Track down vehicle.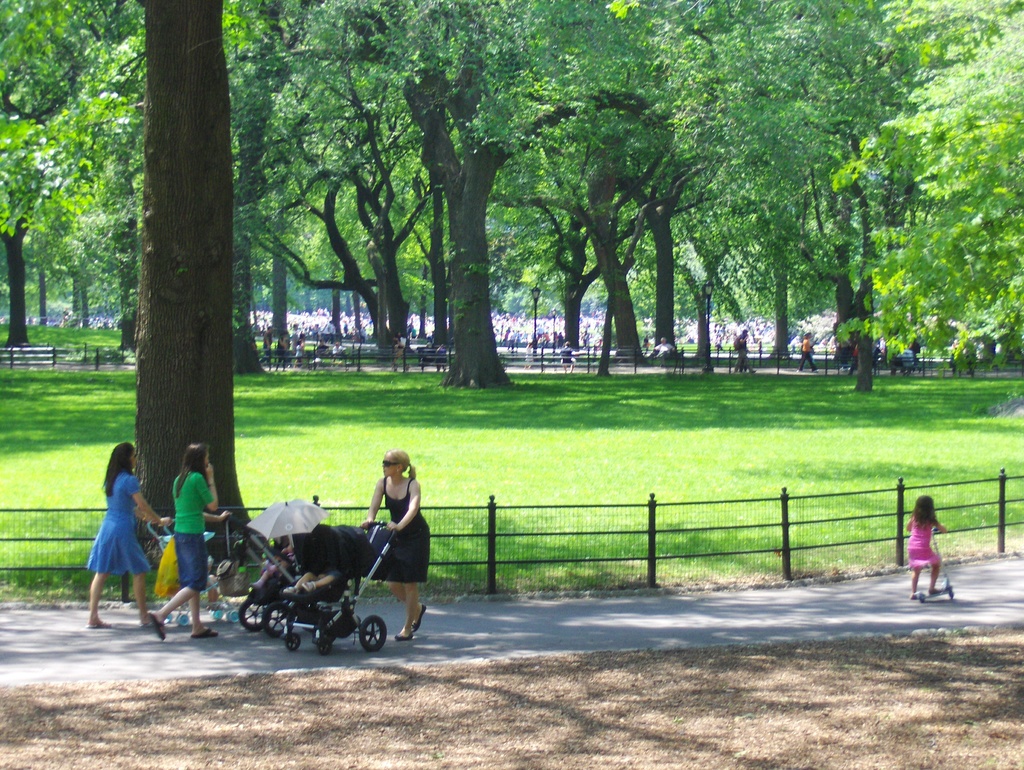
Tracked to 150/509/237/627.
